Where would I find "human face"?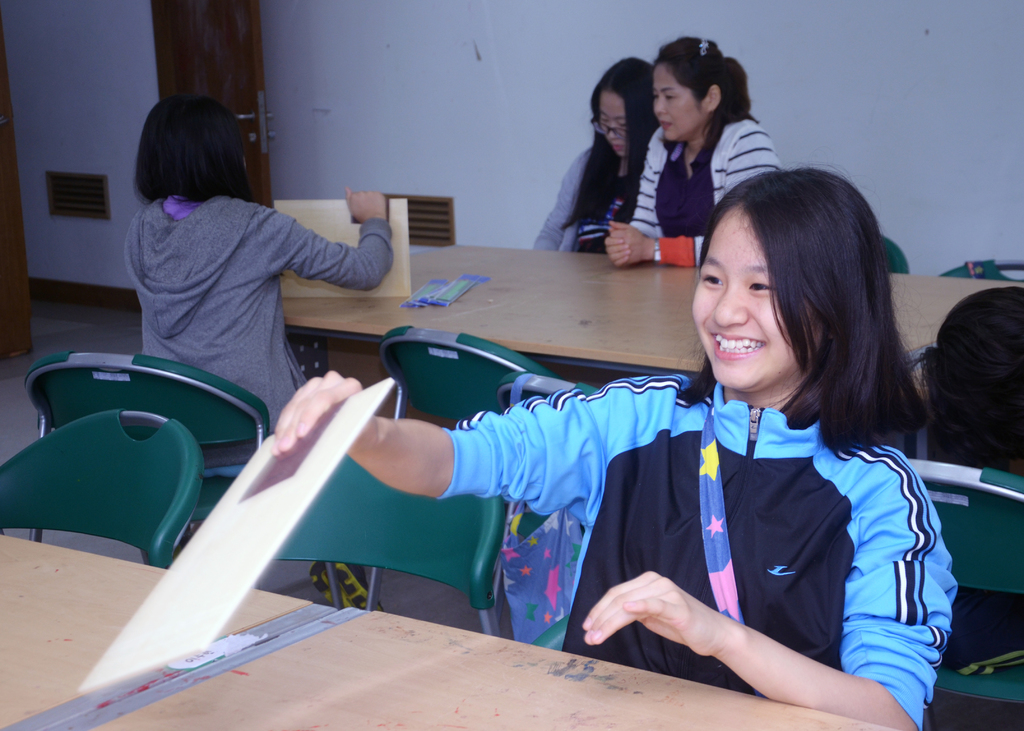
At box(596, 92, 627, 157).
